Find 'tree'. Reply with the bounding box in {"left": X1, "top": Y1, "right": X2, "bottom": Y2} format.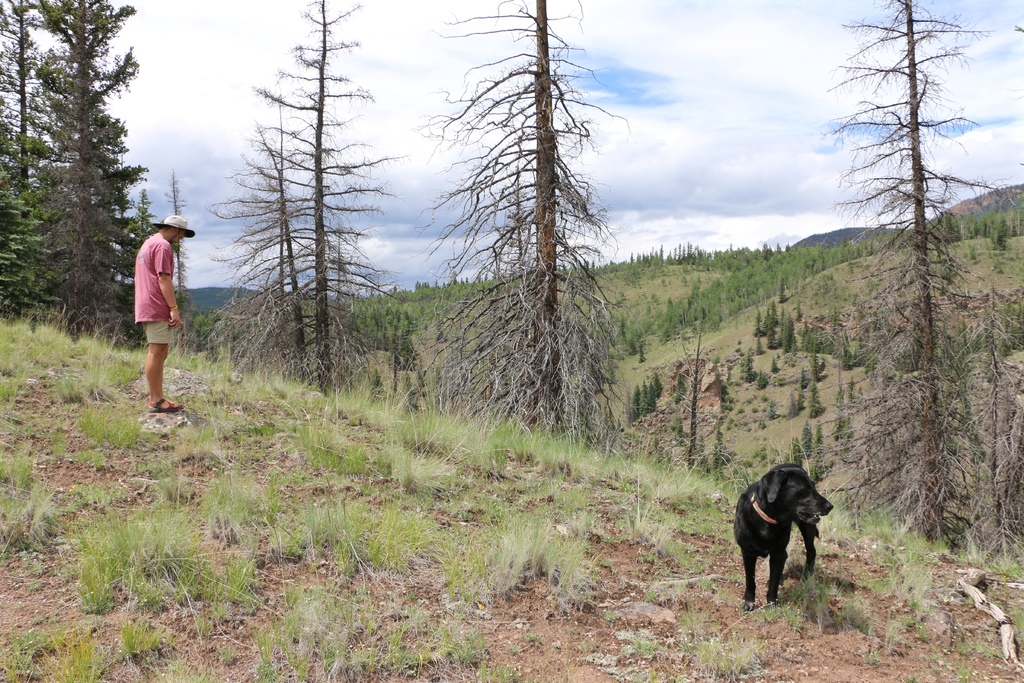
{"left": 755, "top": 336, "right": 766, "bottom": 357}.
